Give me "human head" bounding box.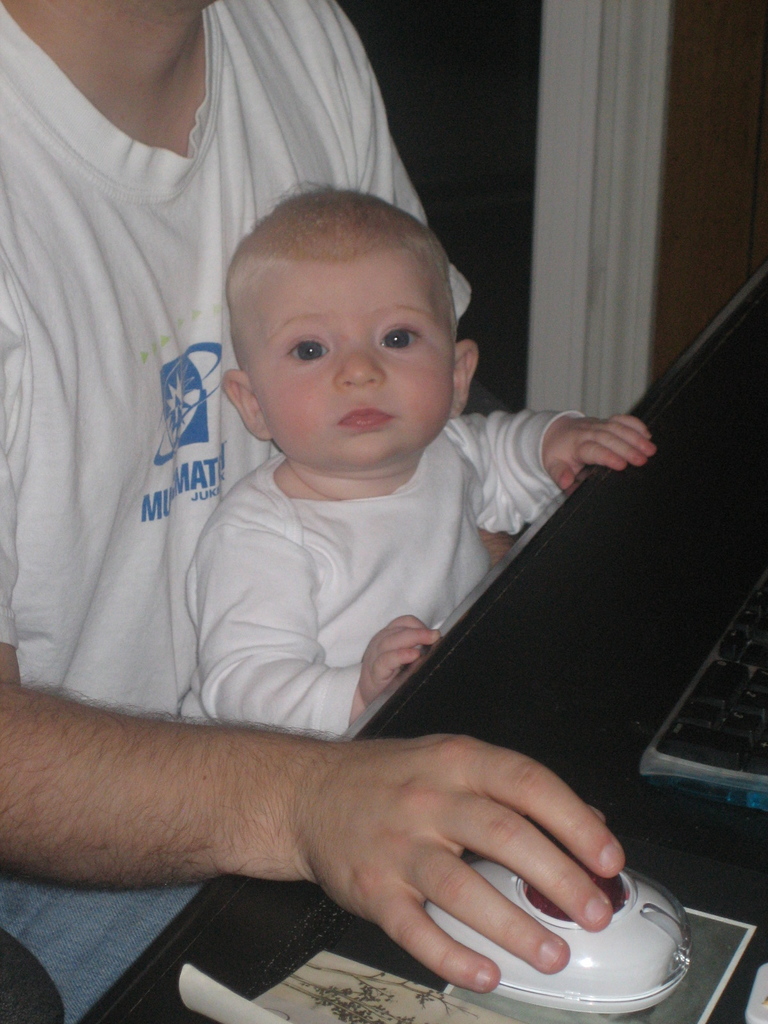
l=199, t=159, r=489, b=474.
